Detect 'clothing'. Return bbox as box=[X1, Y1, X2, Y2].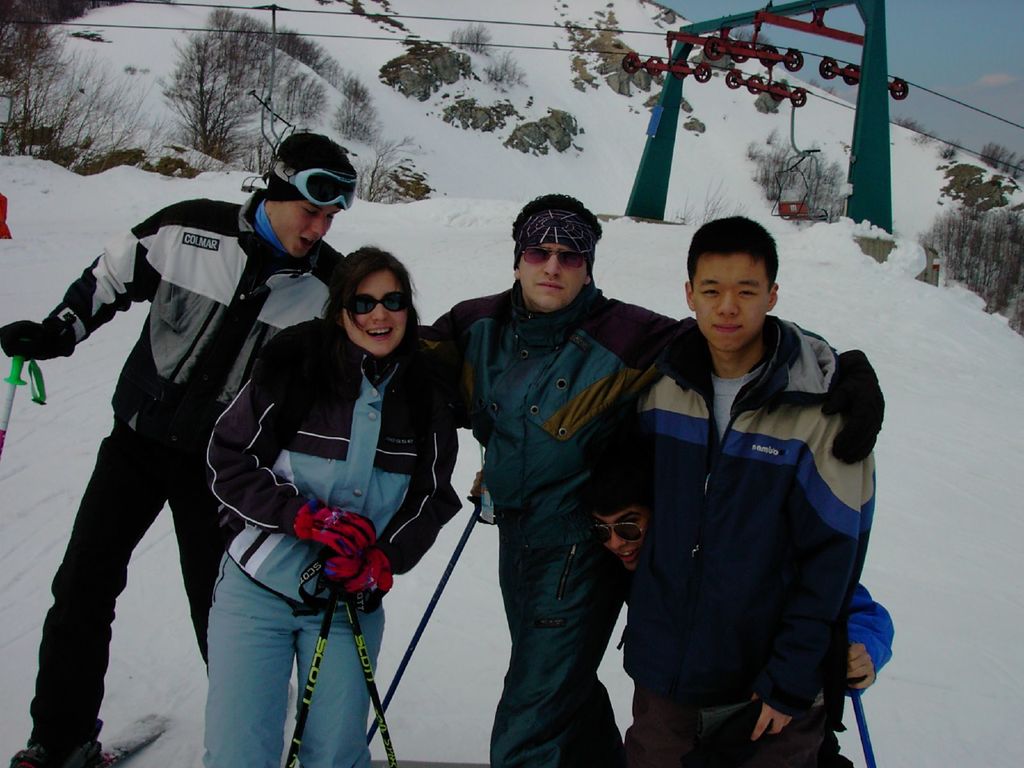
box=[5, 200, 367, 748].
